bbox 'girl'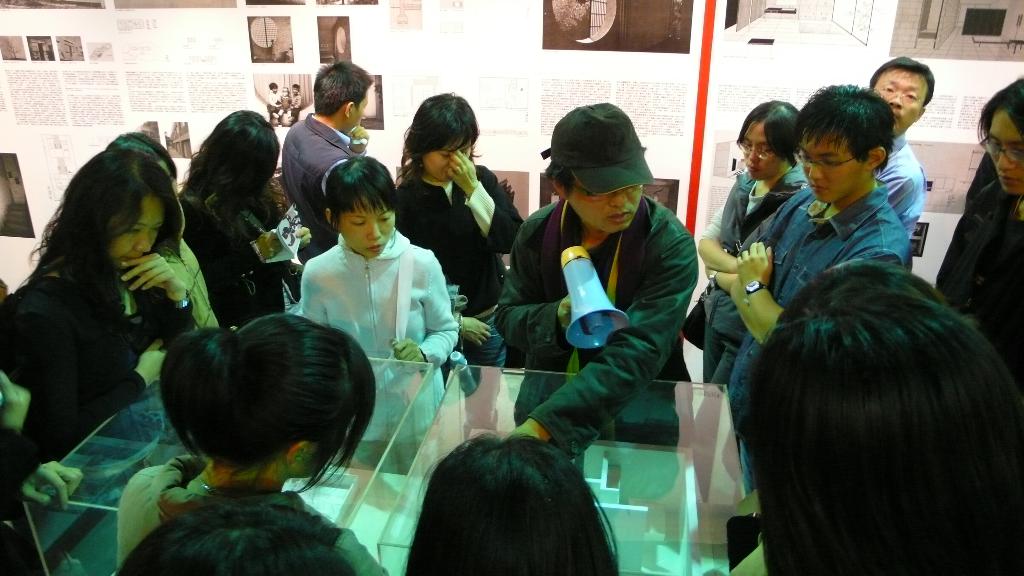
<box>298,152,458,477</box>
